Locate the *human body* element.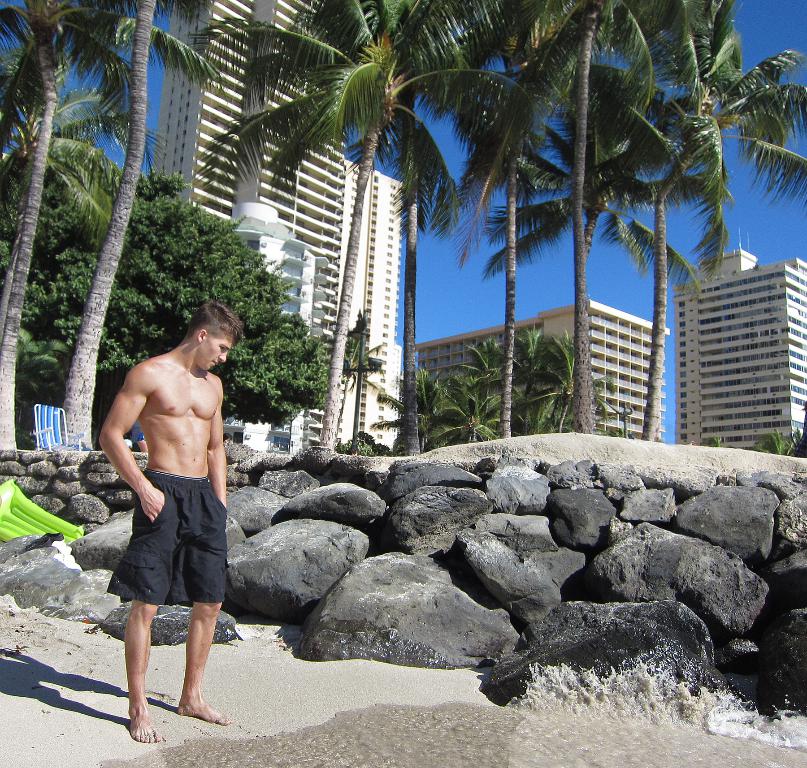
Element bbox: rect(102, 273, 241, 714).
